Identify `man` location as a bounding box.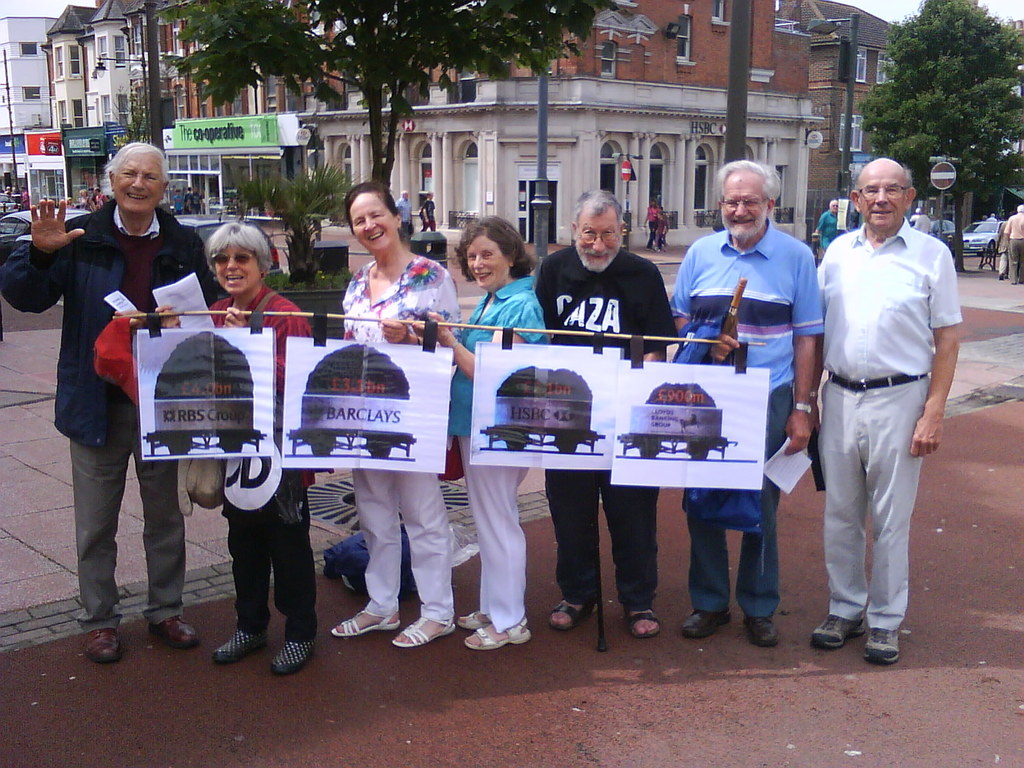
x1=913, y1=207, x2=933, y2=234.
